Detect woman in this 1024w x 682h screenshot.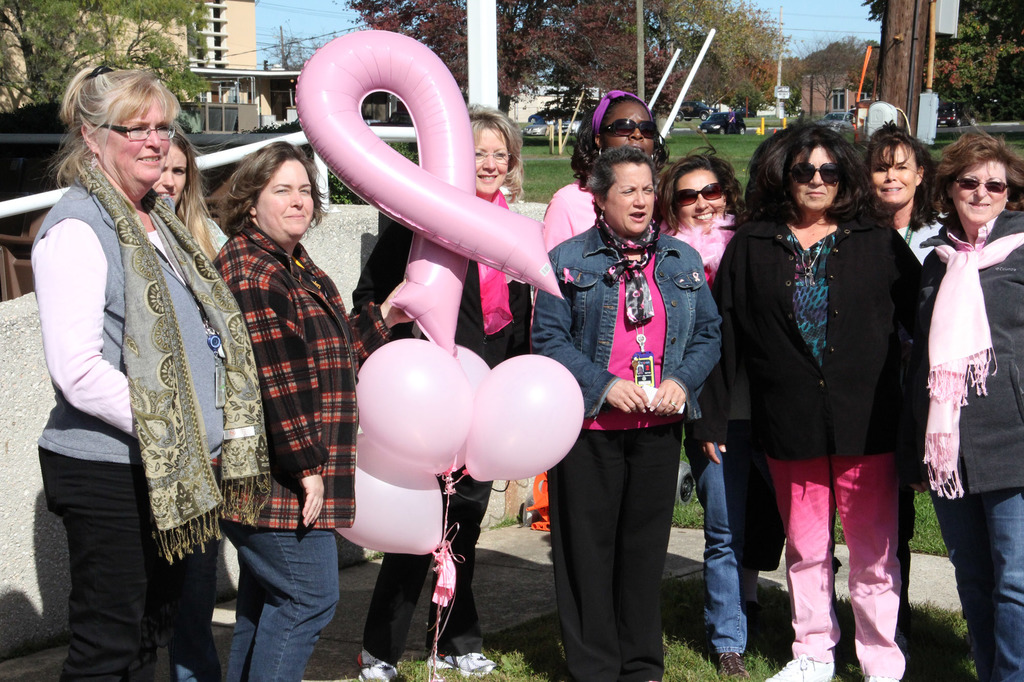
Detection: [852,119,948,646].
